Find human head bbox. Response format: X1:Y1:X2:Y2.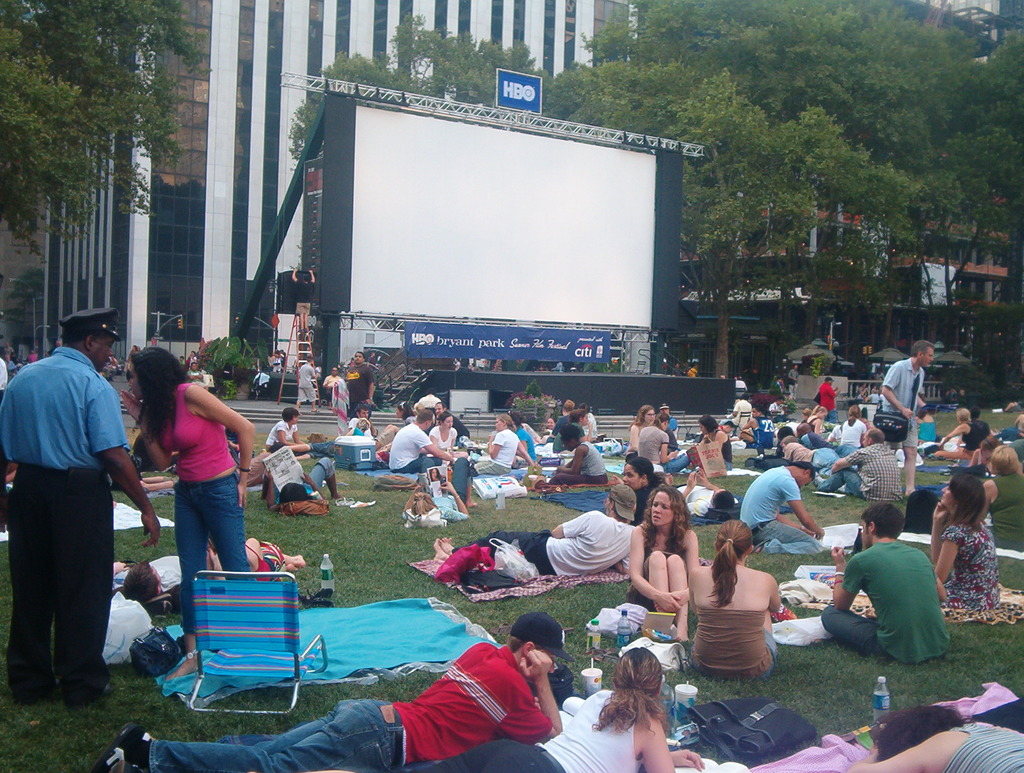
408:492:441:529.
